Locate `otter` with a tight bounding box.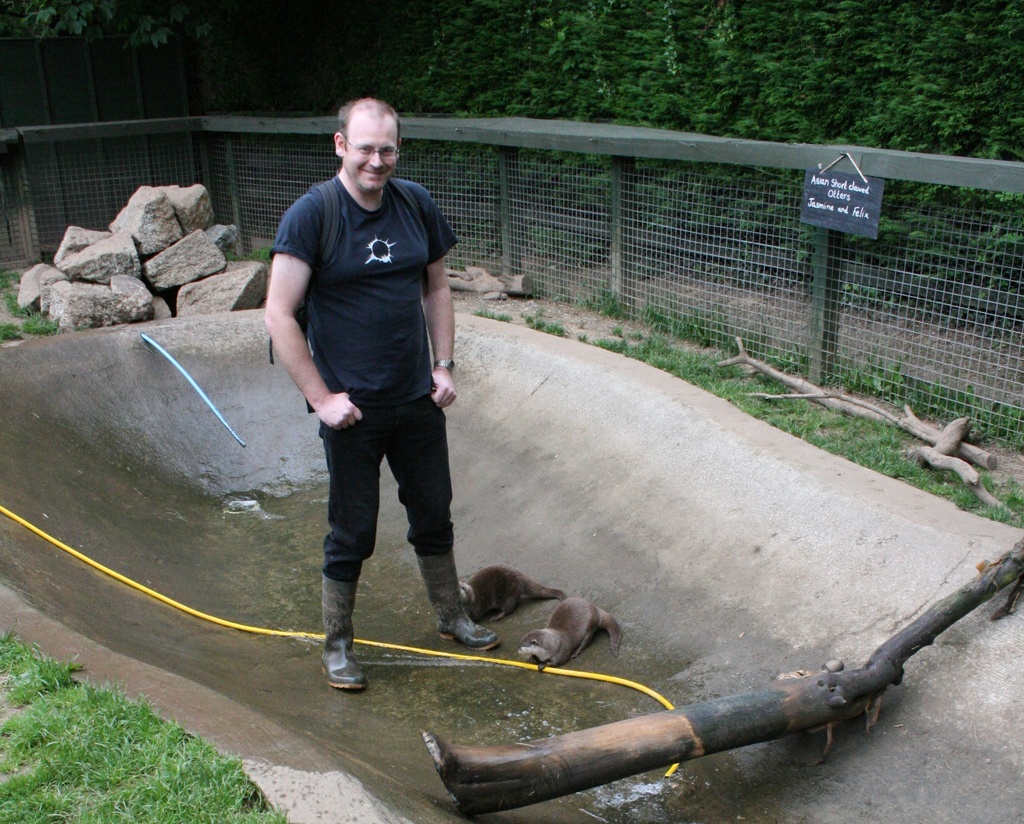
517,597,621,668.
